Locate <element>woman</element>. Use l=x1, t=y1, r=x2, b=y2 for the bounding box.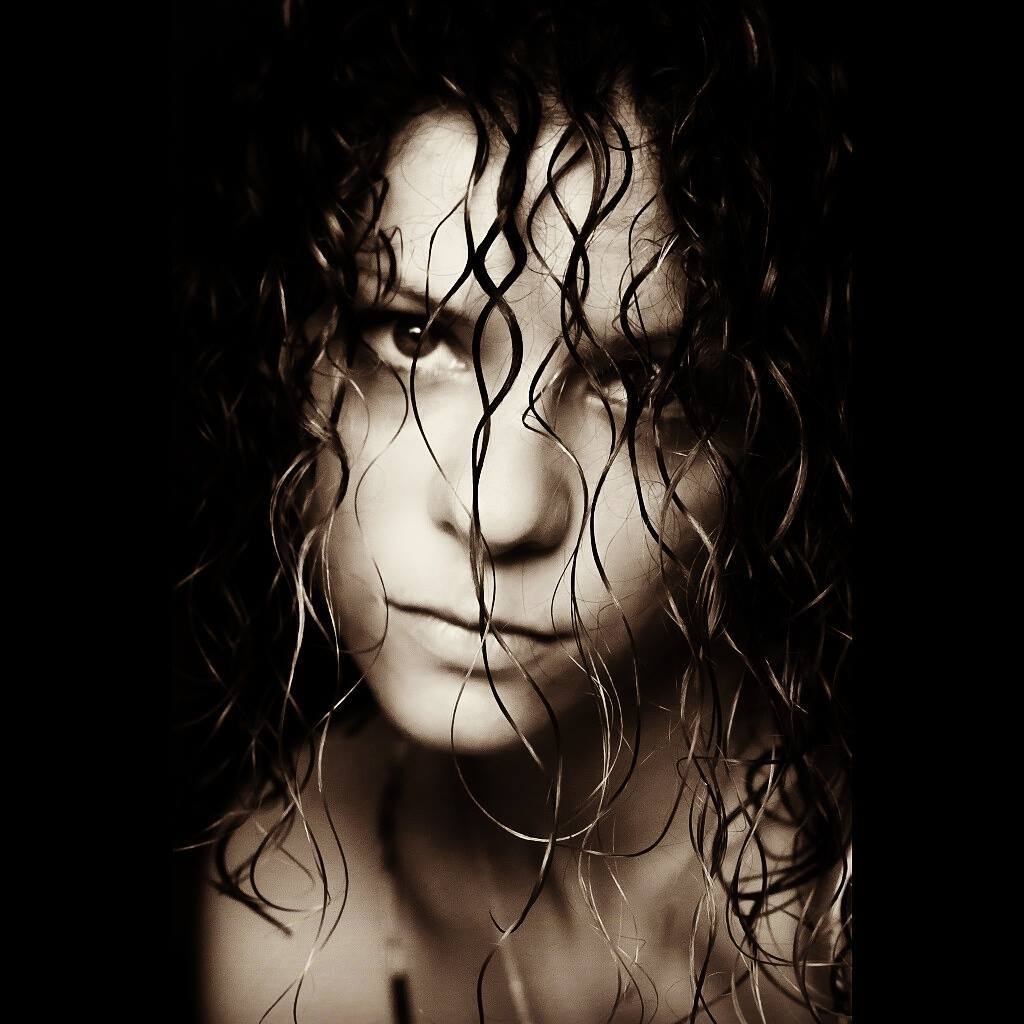
l=204, t=2, r=895, b=1023.
